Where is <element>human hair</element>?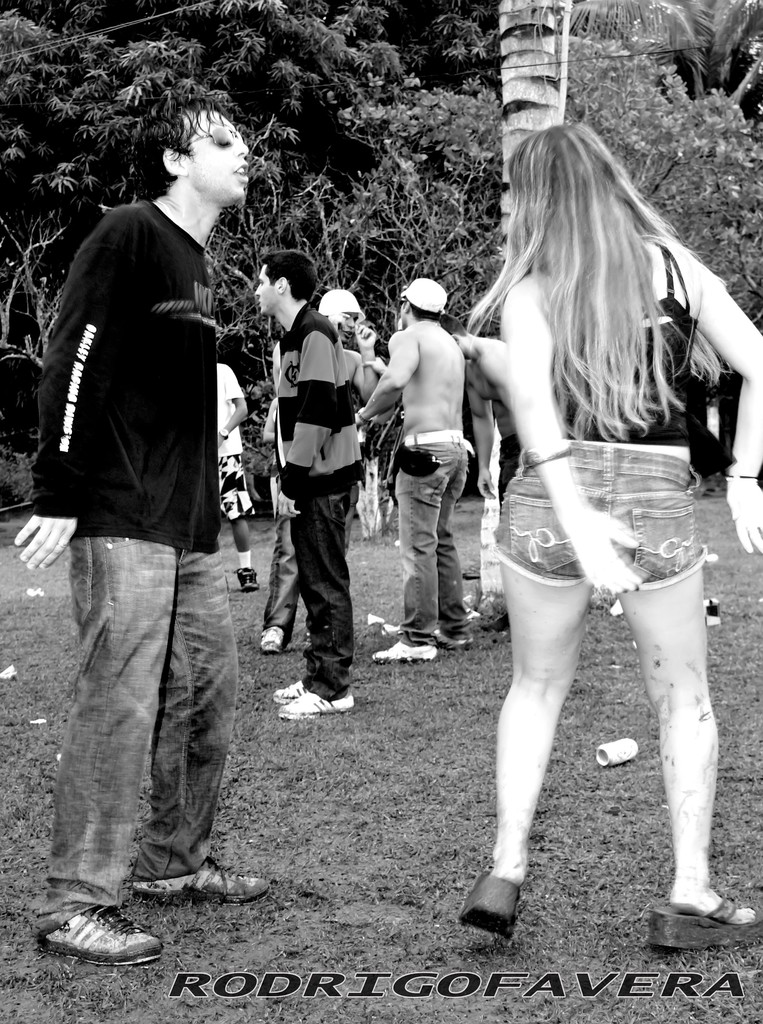
[262, 249, 321, 305].
